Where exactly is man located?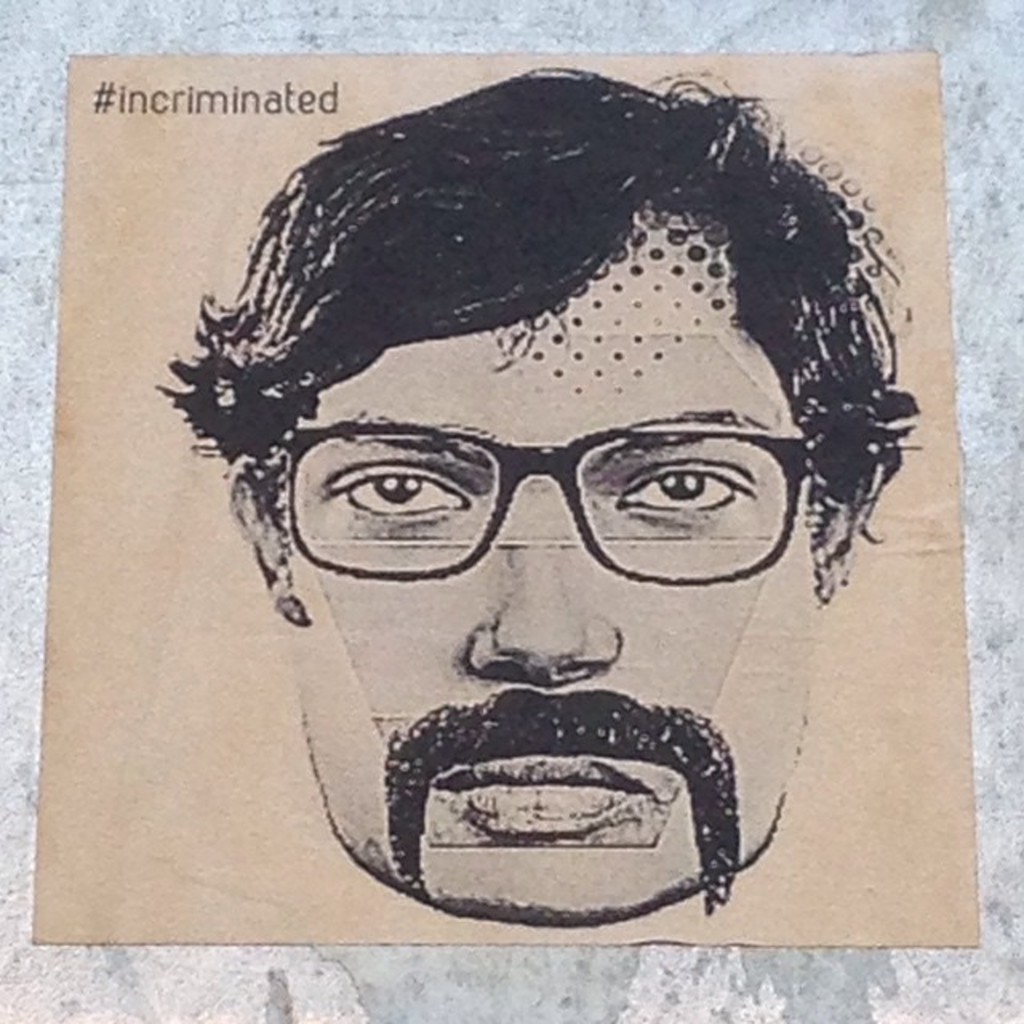
Its bounding box is box=[198, 219, 853, 947].
